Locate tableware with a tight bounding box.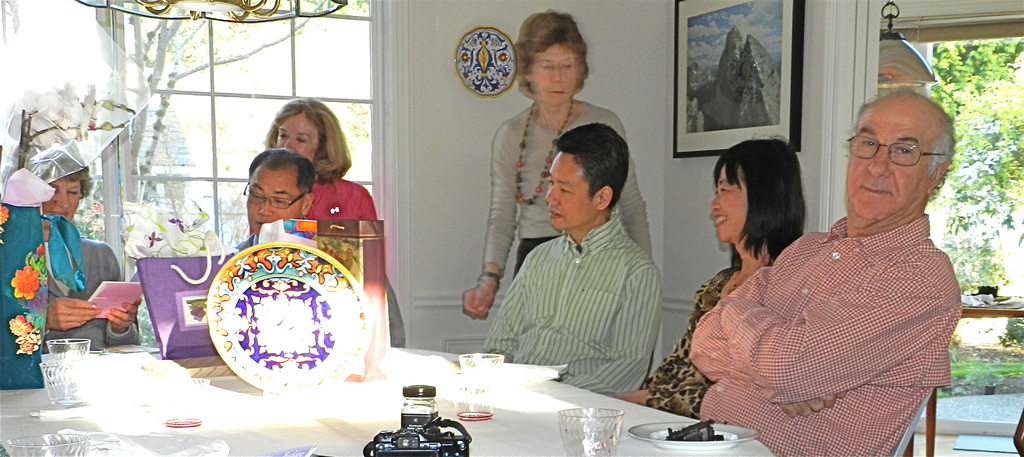
locate(204, 222, 393, 403).
